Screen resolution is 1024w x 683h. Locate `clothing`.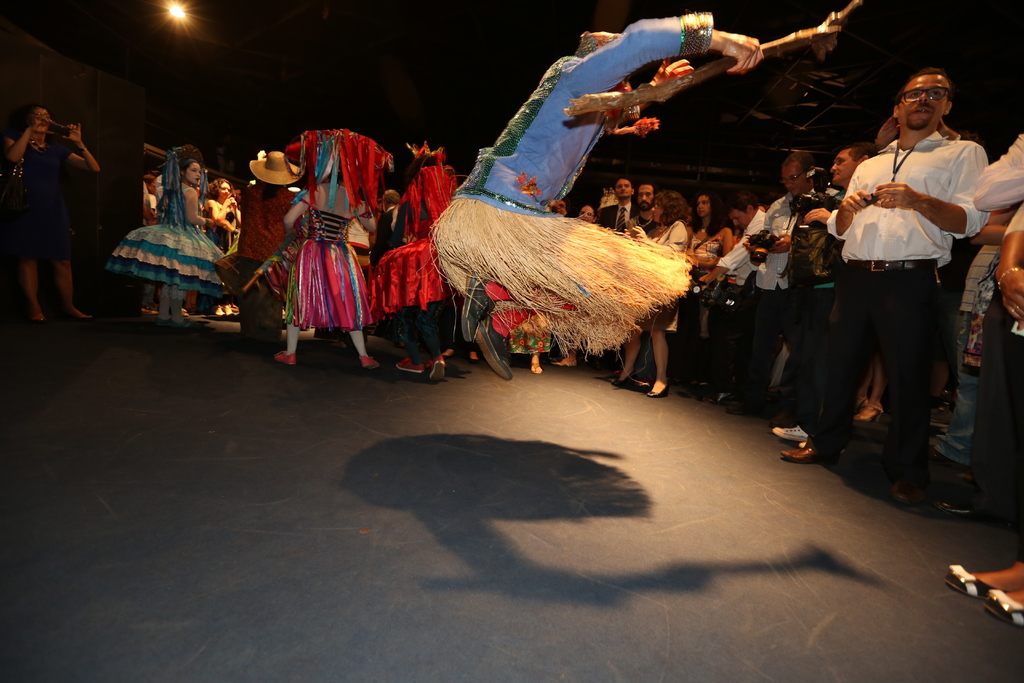
left=707, top=183, right=807, bottom=407.
